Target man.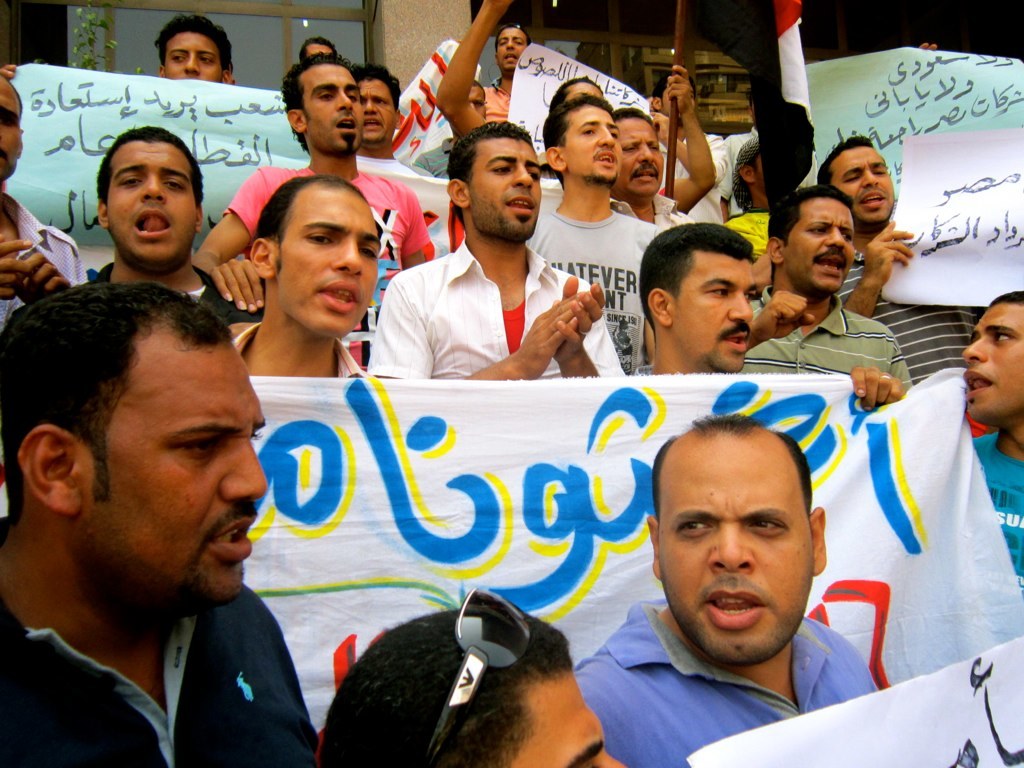
Target region: [355, 63, 437, 191].
